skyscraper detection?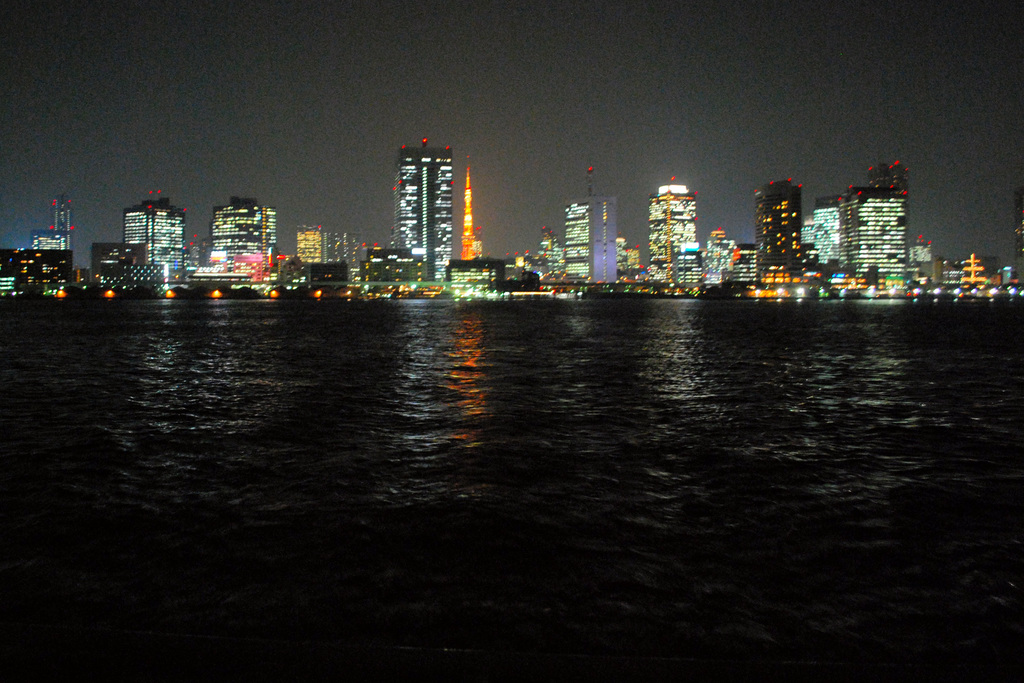
x1=31, y1=230, x2=71, y2=256
